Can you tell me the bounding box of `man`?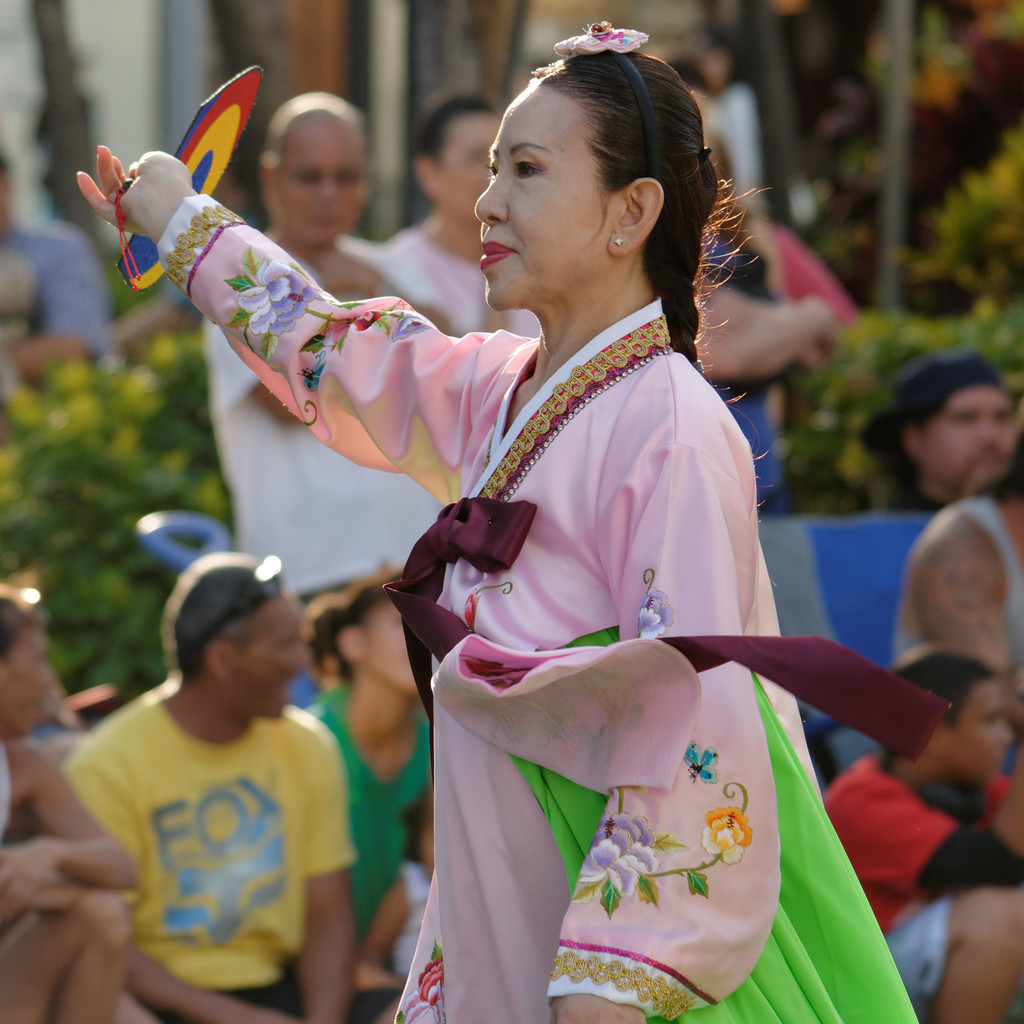
crop(859, 354, 1019, 515).
